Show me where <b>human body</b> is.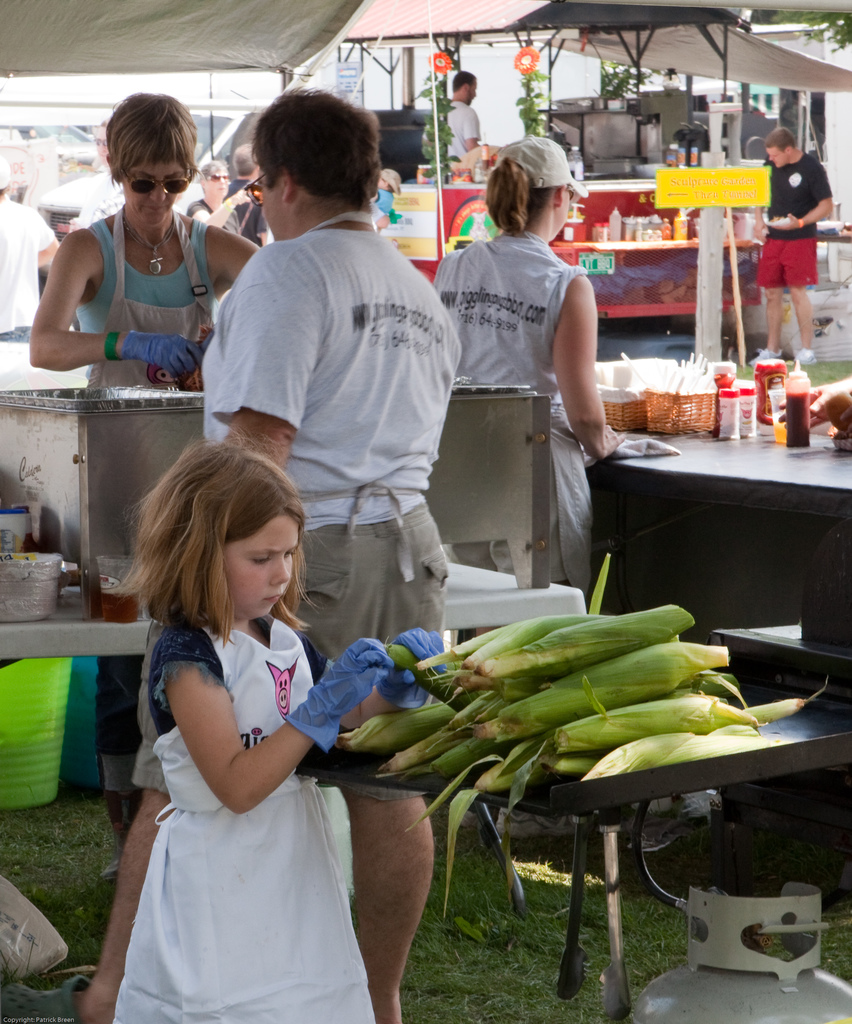
<b>human body</b> is at region(430, 219, 619, 609).
